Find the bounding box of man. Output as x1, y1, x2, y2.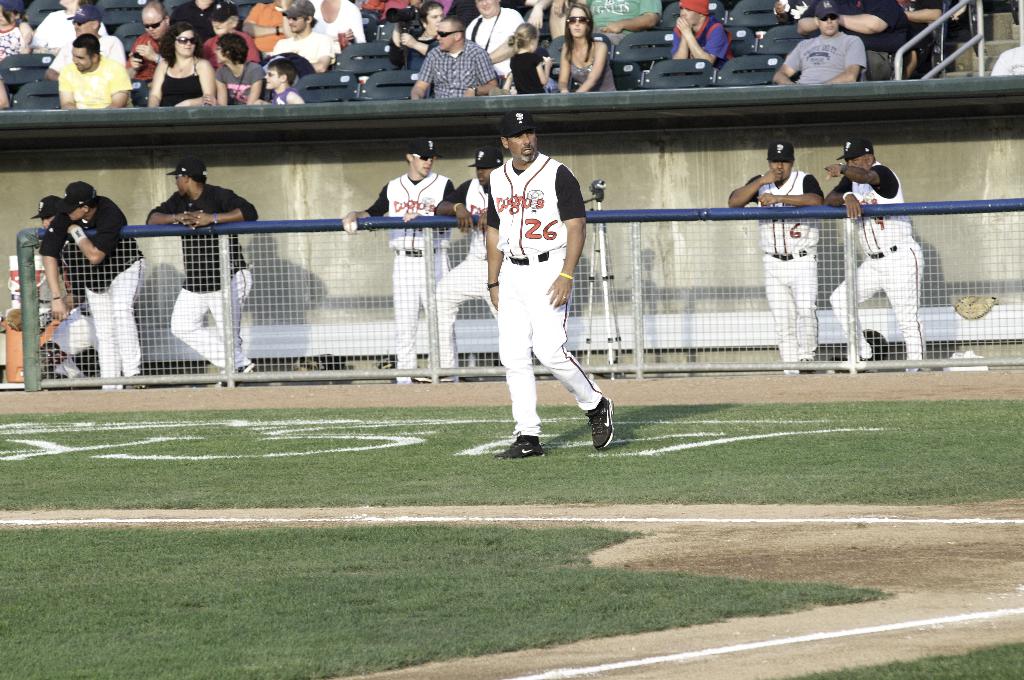
419, 138, 538, 382.
